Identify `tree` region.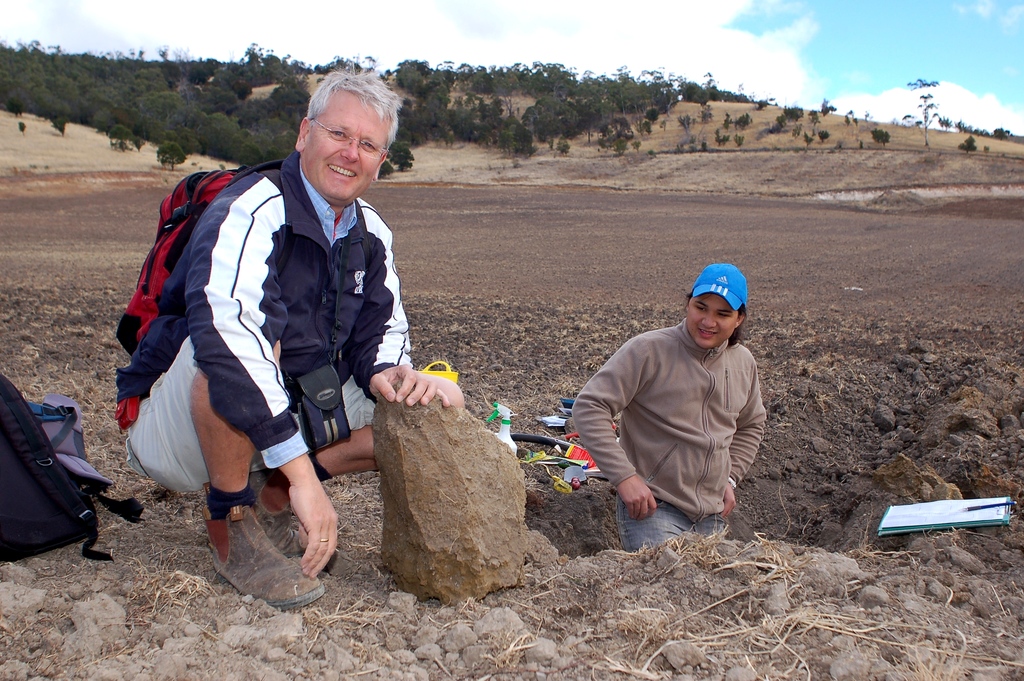
Region: (195,123,236,158).
